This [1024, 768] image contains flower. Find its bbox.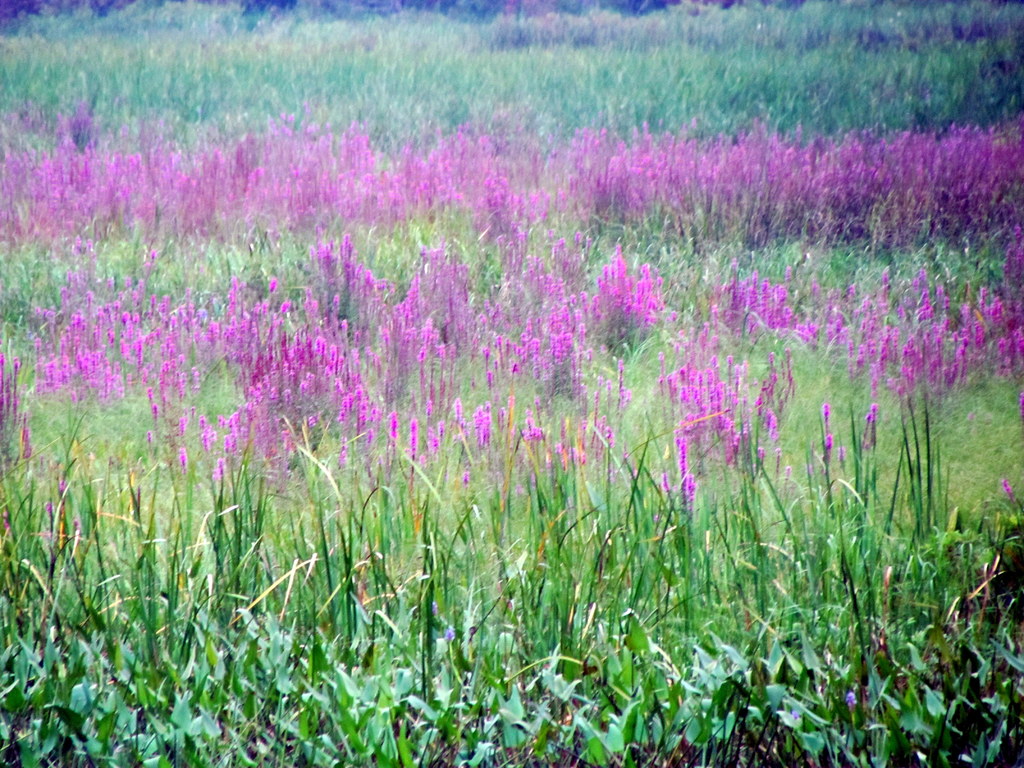
<region>846, 691, 857, 713</region>.
